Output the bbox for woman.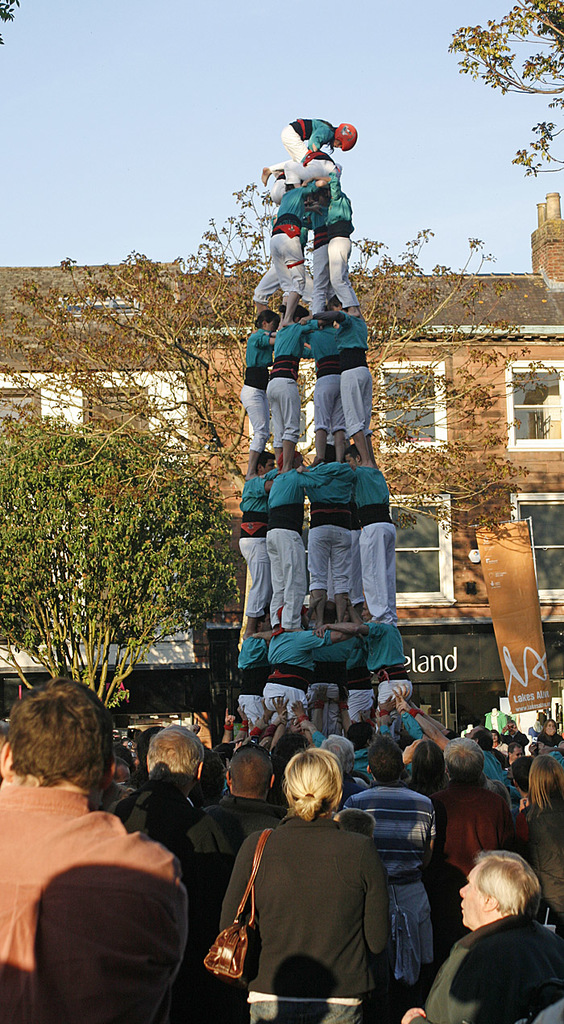
[537, 718, 562, 746].
